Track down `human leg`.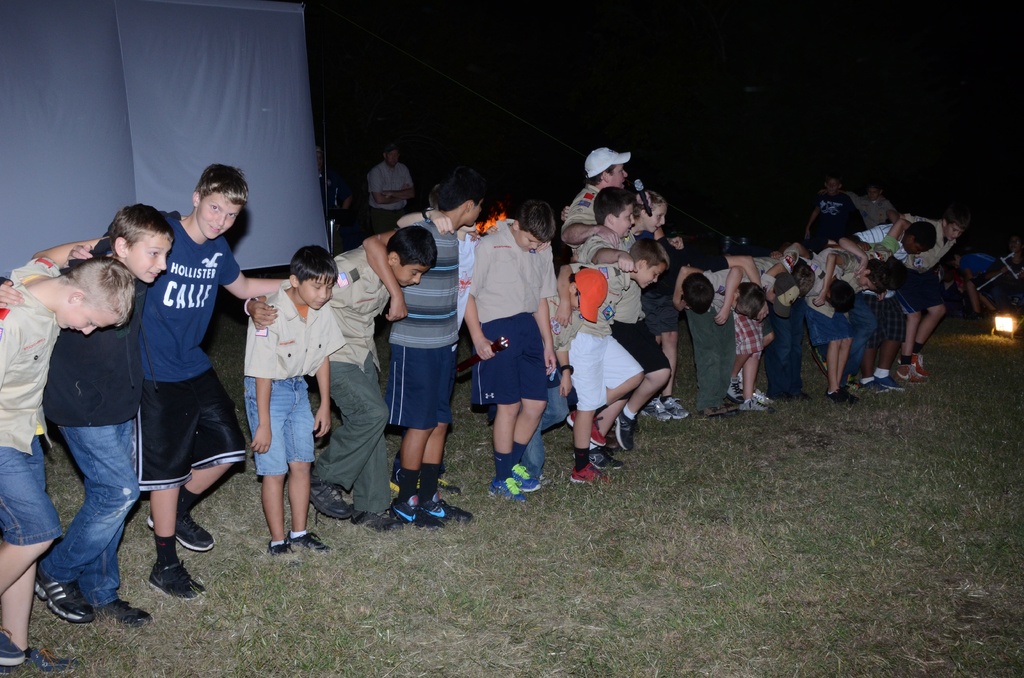
Tracked to (695, 318, 728, 408).
